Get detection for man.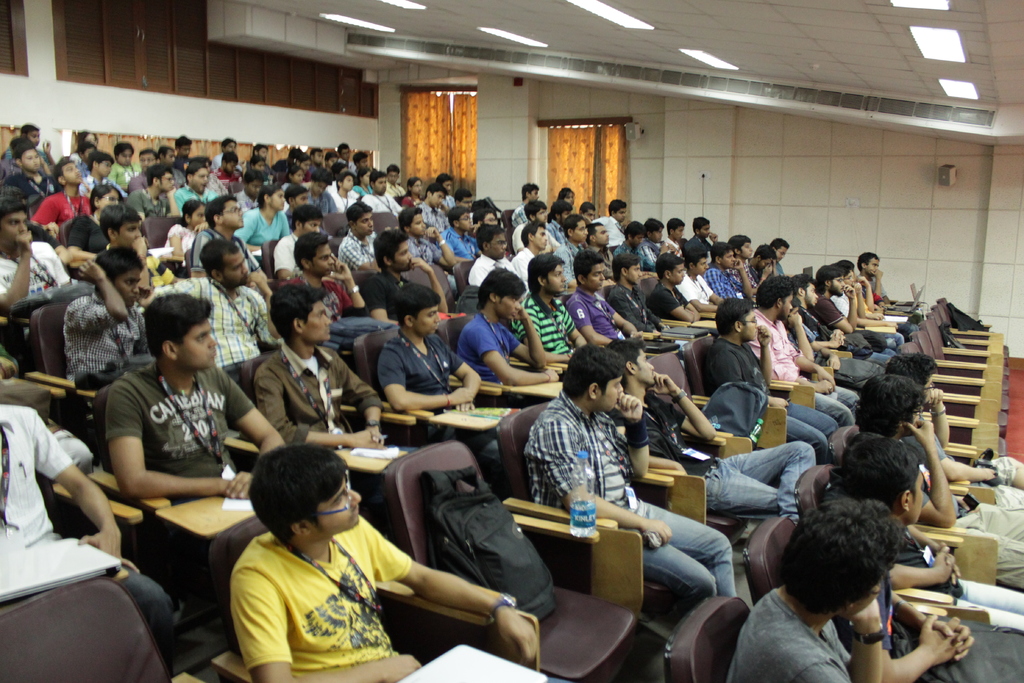
Detection: region(176, 163, 225, 213).
